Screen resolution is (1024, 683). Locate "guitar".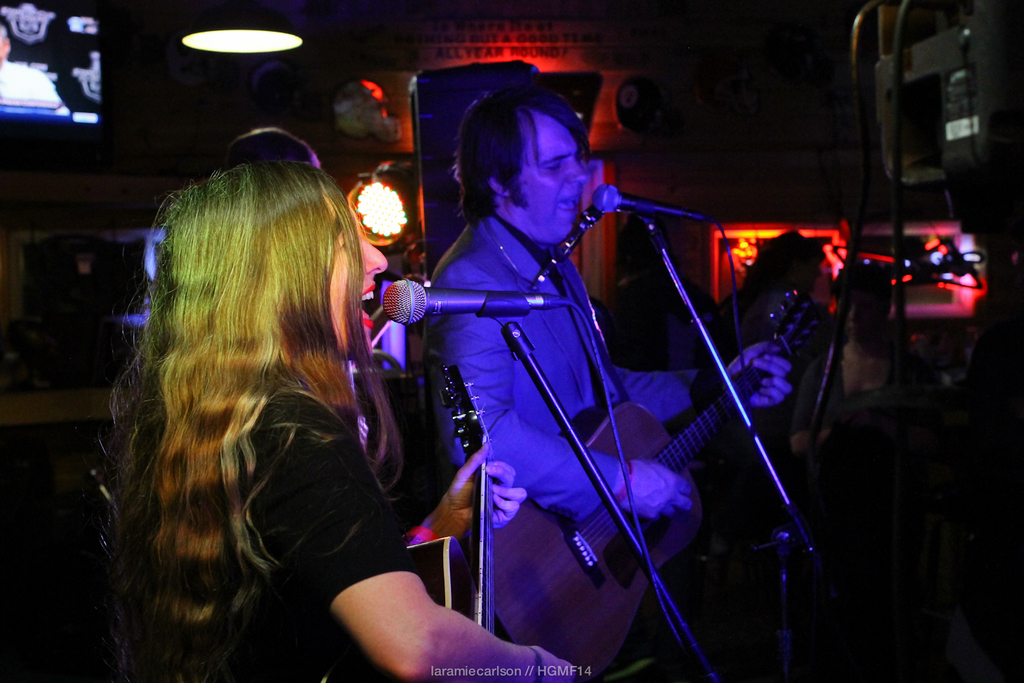
l=483, t=268, r=808, b=682.
